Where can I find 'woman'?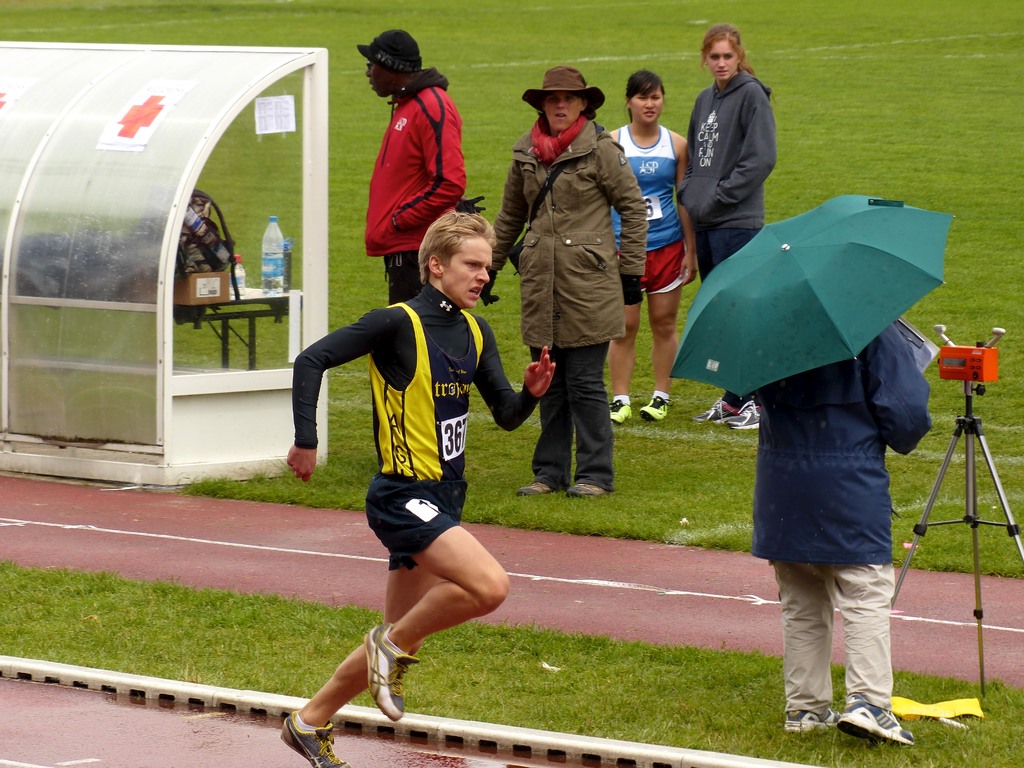
You can find it at locate(743, 312, 938, 747).
